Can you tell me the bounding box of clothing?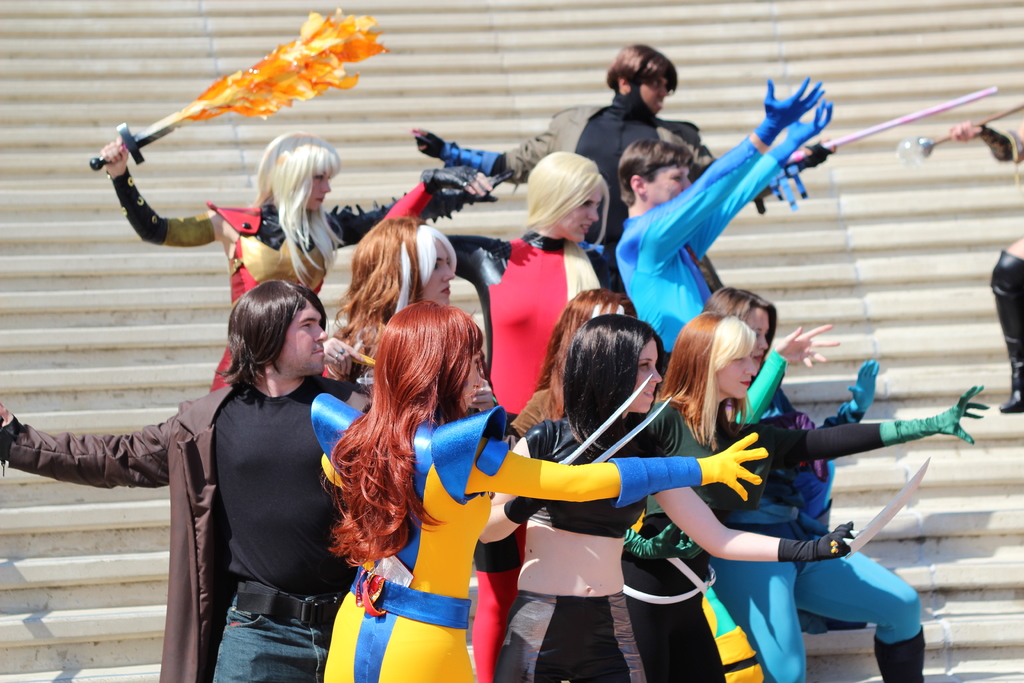
select_region(630, 407, 988, 682).
